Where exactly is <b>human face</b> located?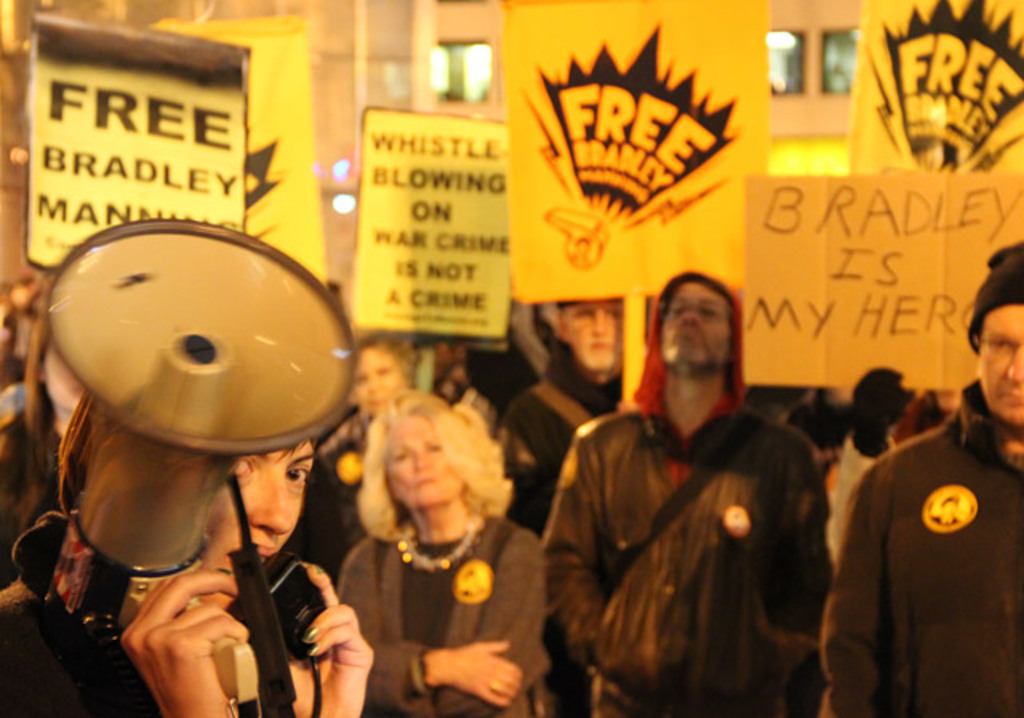
Its bounding box is (344, 352, 398, 421).
